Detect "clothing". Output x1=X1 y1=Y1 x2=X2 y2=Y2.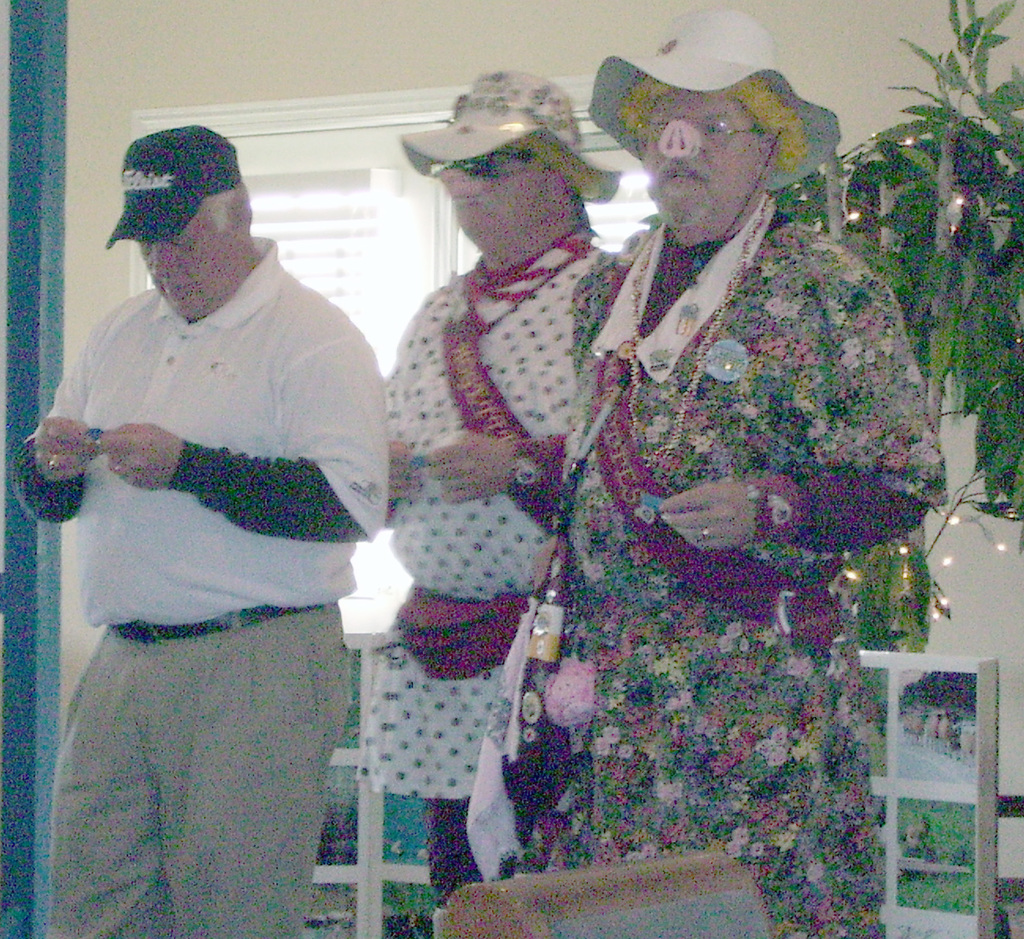
x1=429 y1=147 x2=932 y2=872.
